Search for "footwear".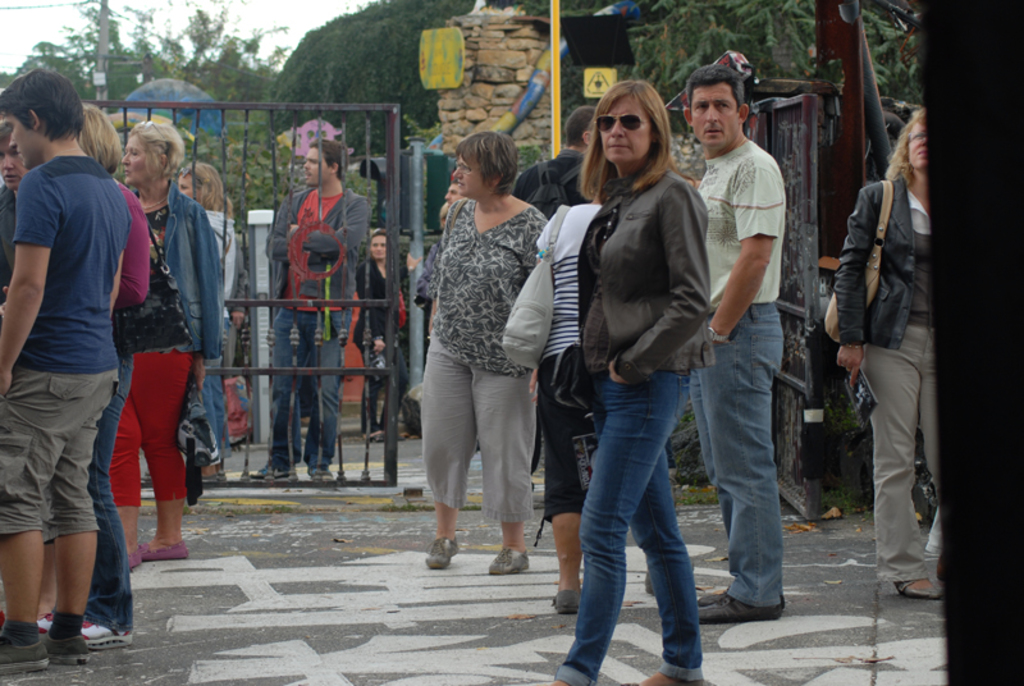
Found at [x1=550, y1=585, x2=585, y2=612].
